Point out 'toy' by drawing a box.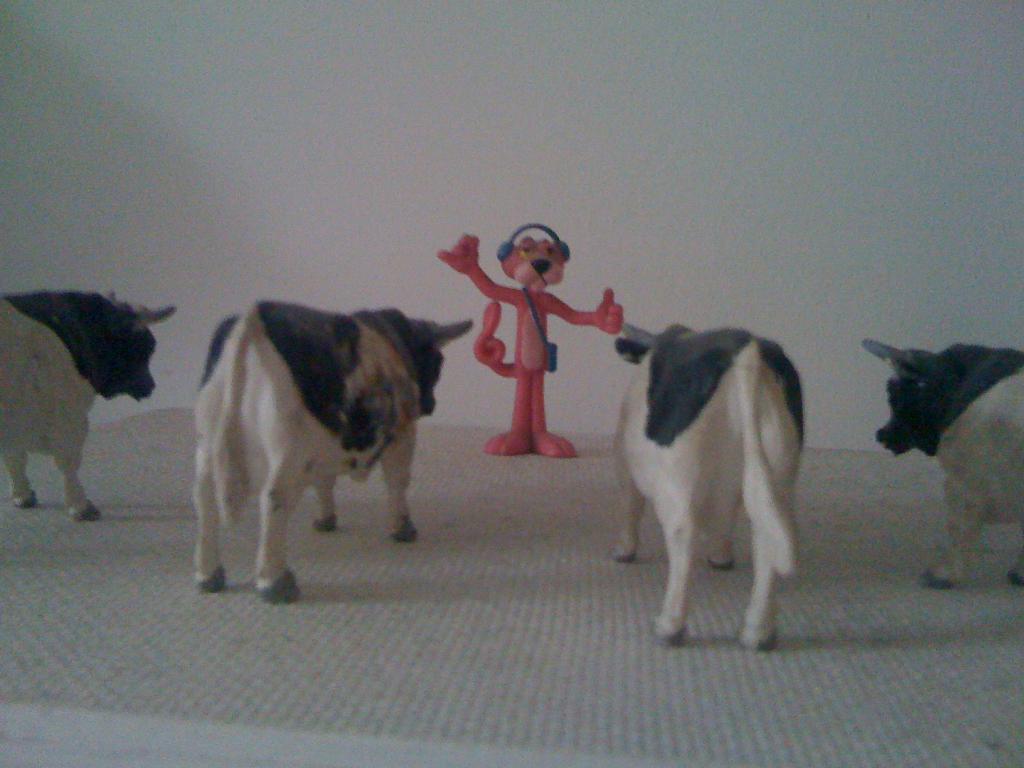
pyautogui.locateOnScreen(175, 286, 486, 590).
